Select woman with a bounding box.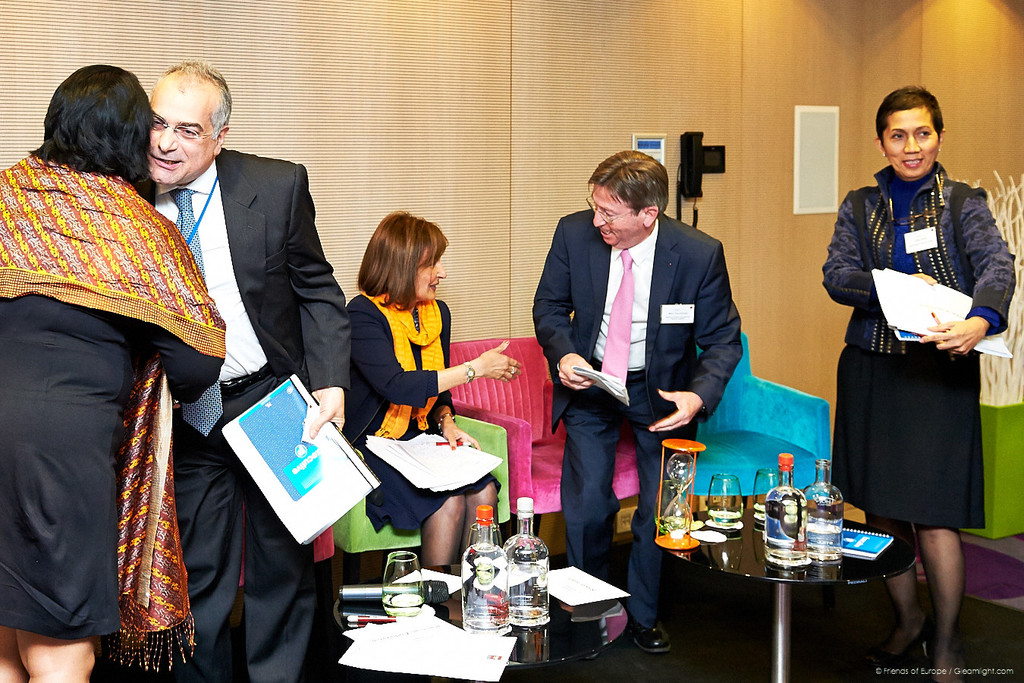
827,78,1019,678.
